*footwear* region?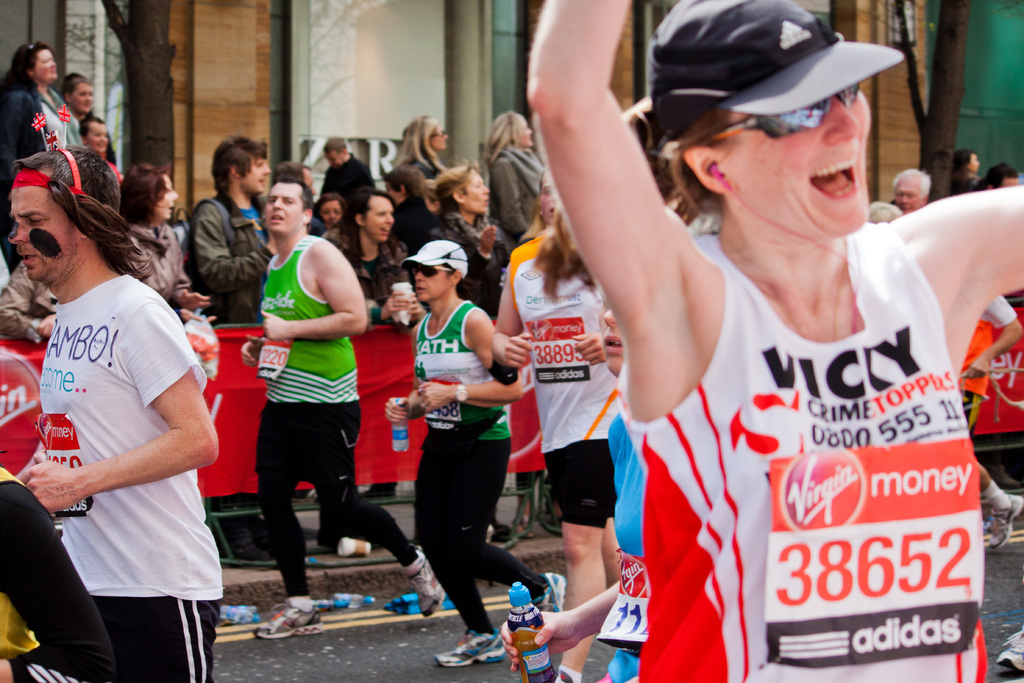
532, 570, 570, 614
